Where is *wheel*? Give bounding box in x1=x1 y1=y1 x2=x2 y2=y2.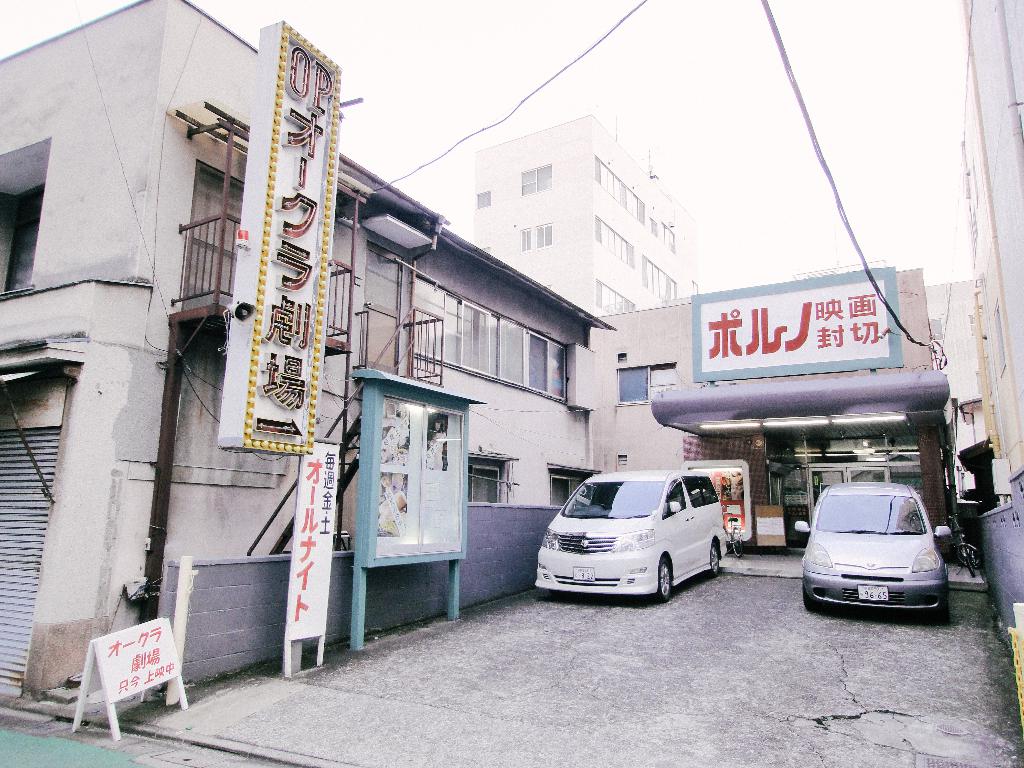
x1=964 y1=549 x2=983 y2=579.
